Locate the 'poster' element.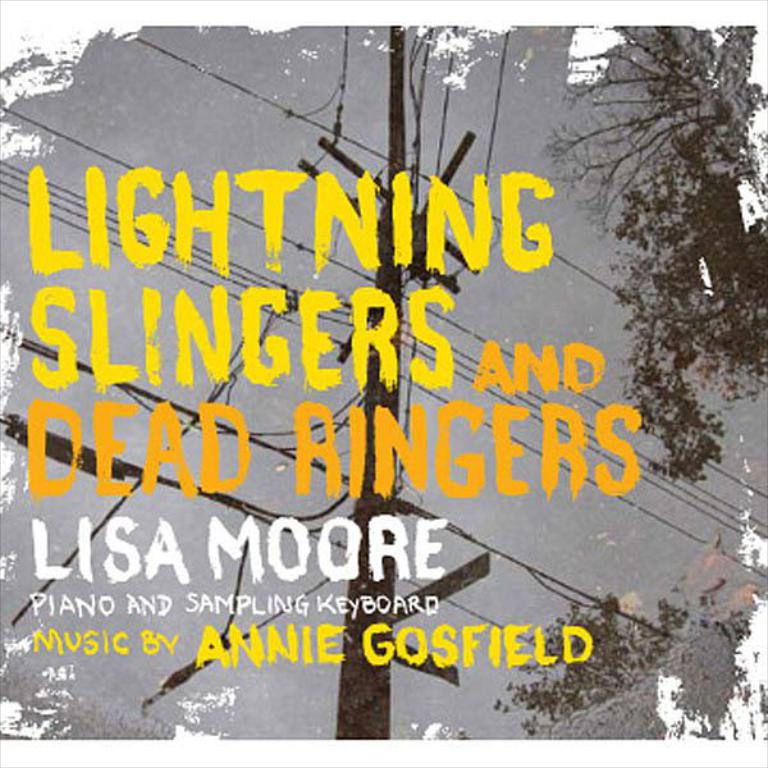
Element bbox: 0/3/767/767.
